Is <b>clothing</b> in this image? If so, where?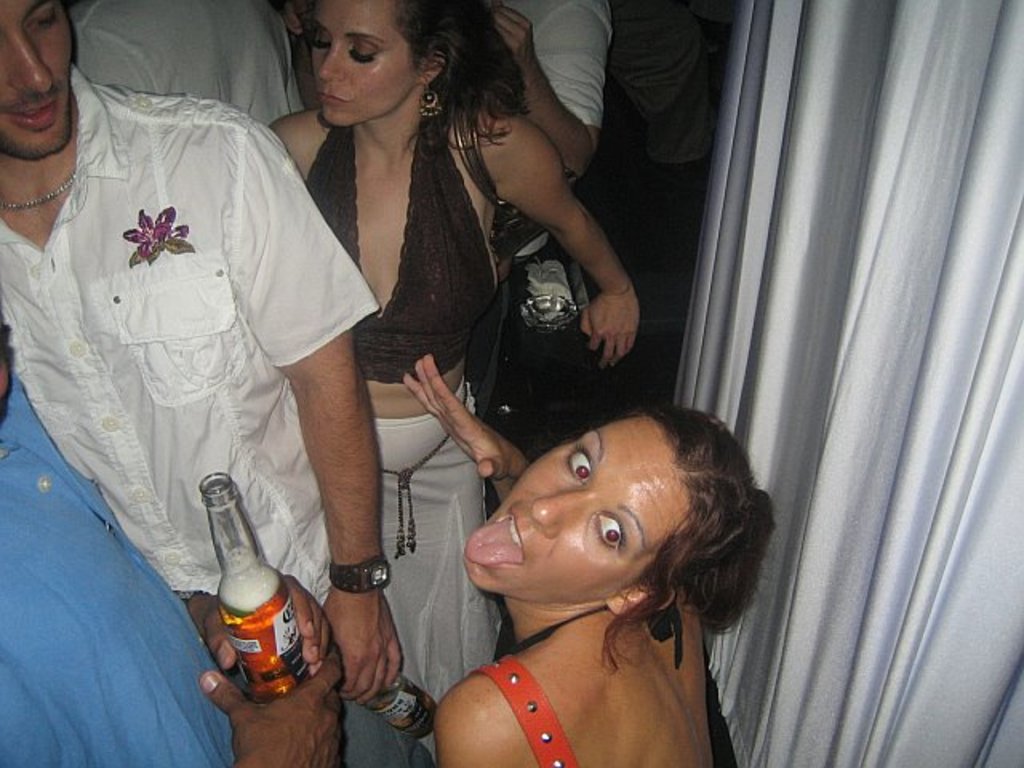
Yes, at x1=493, y1=0, x2=614, y2=125.
